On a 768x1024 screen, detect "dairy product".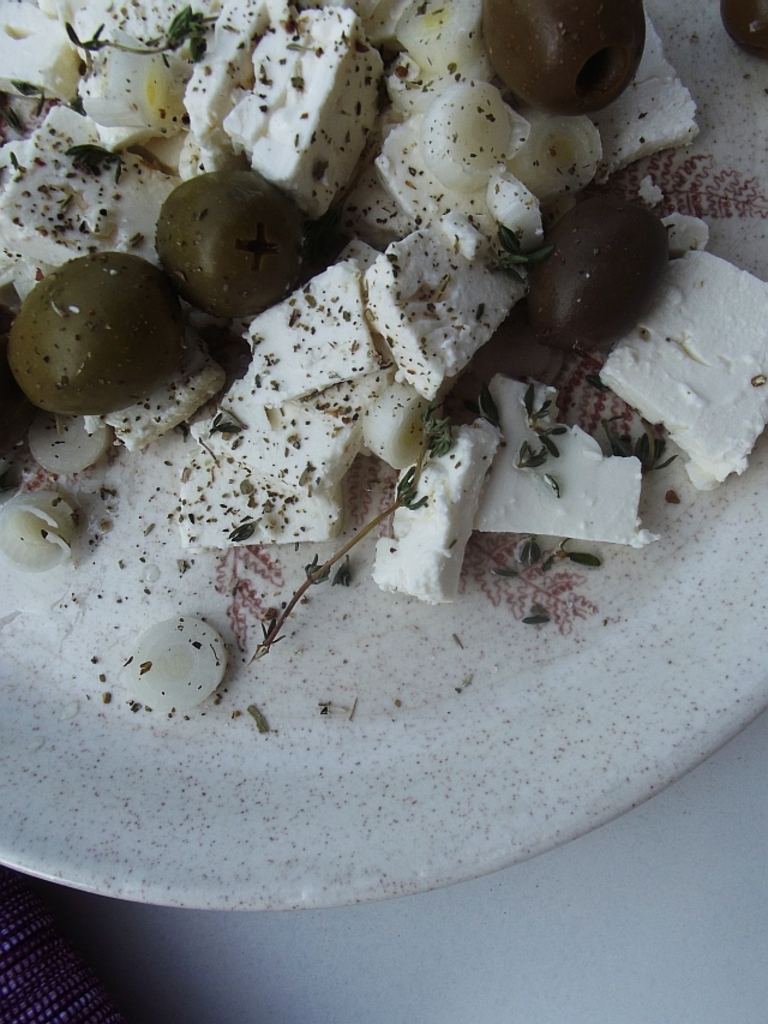
box(379, 437, 485, 613).
